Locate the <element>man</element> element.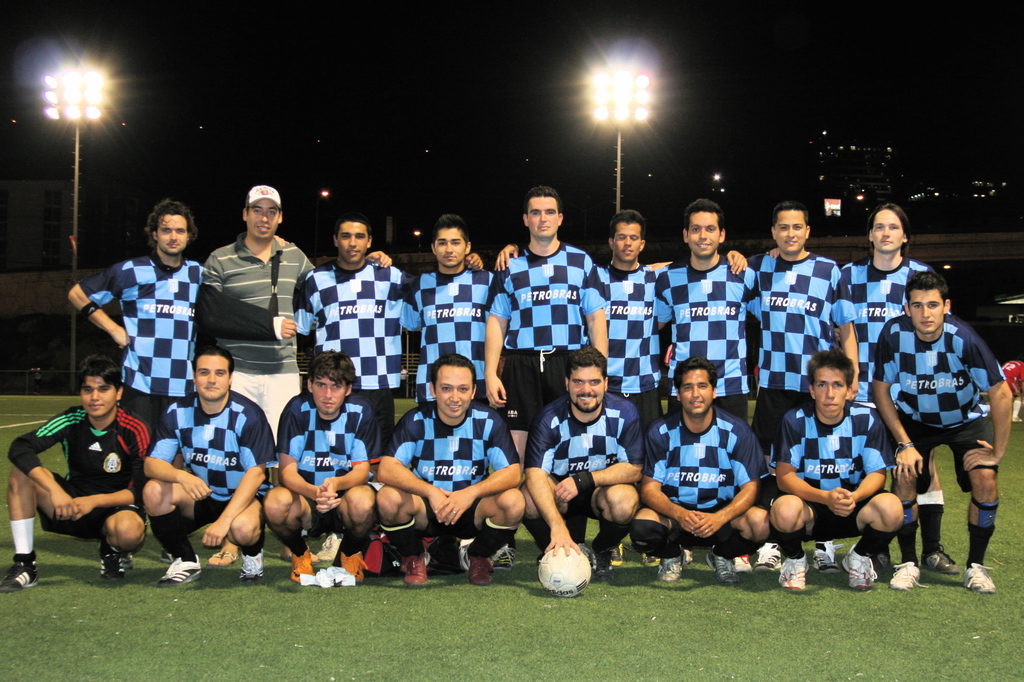
Element bbox: pyautogui.locateOnScreen(637, 365, 771, 583).
